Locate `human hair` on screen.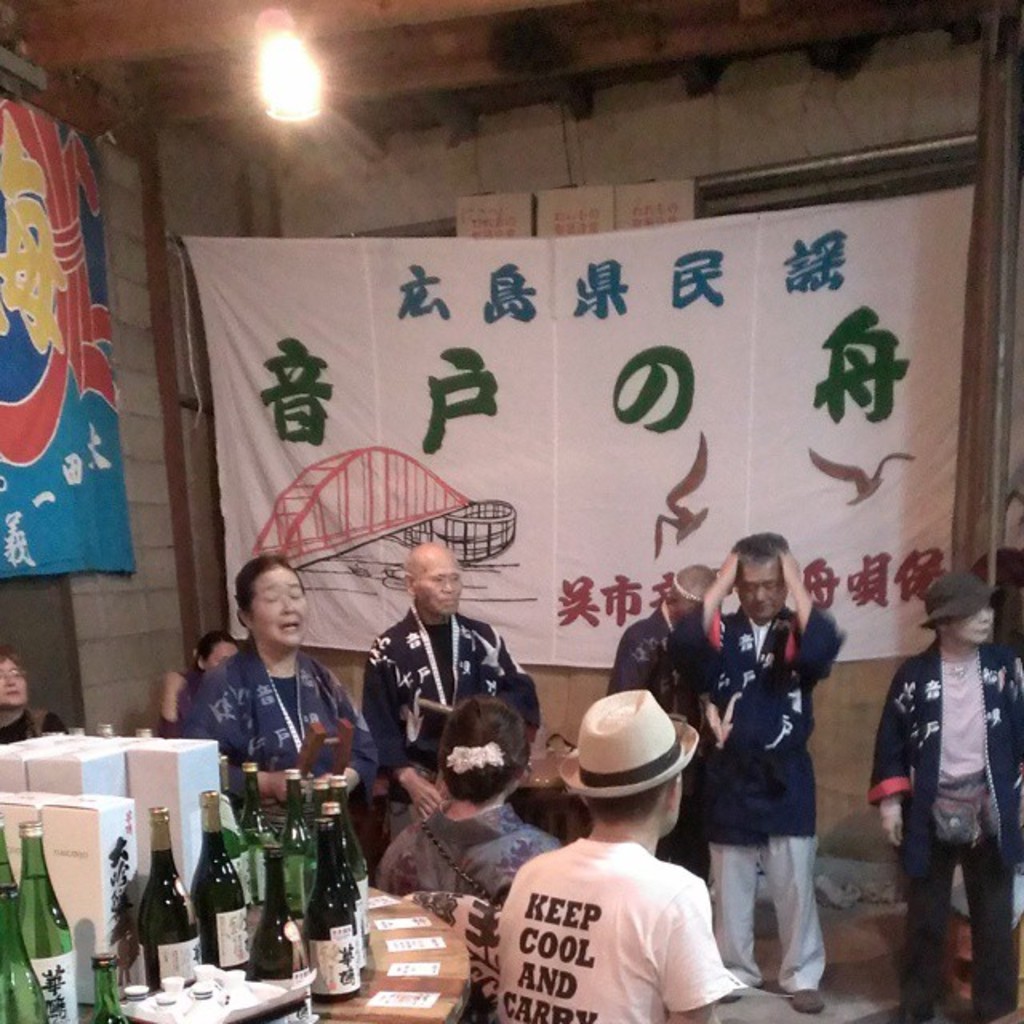
On screen at (0,643,22,678).
